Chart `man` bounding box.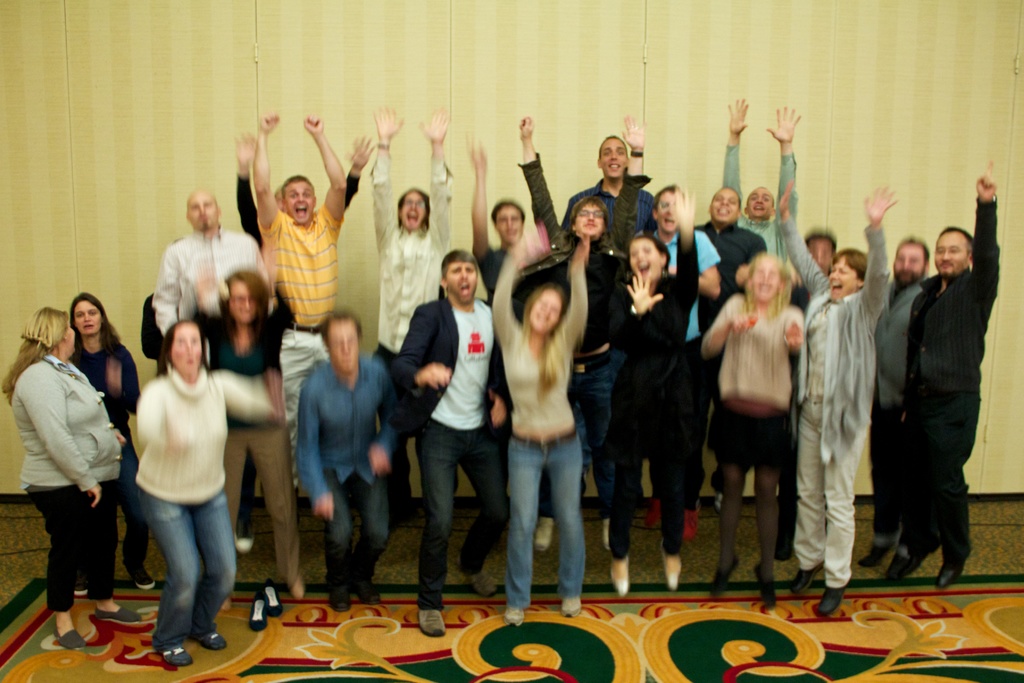
Charted: bbox(521, 117, 653, 548).
